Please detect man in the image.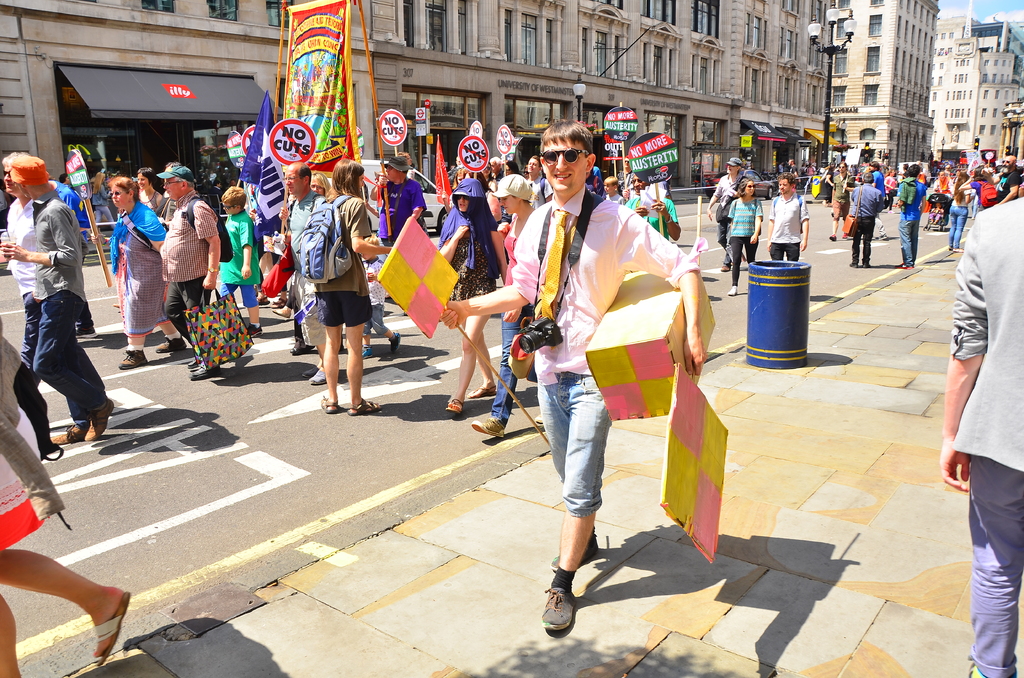
bbox=[438, 117, 704, 631].
